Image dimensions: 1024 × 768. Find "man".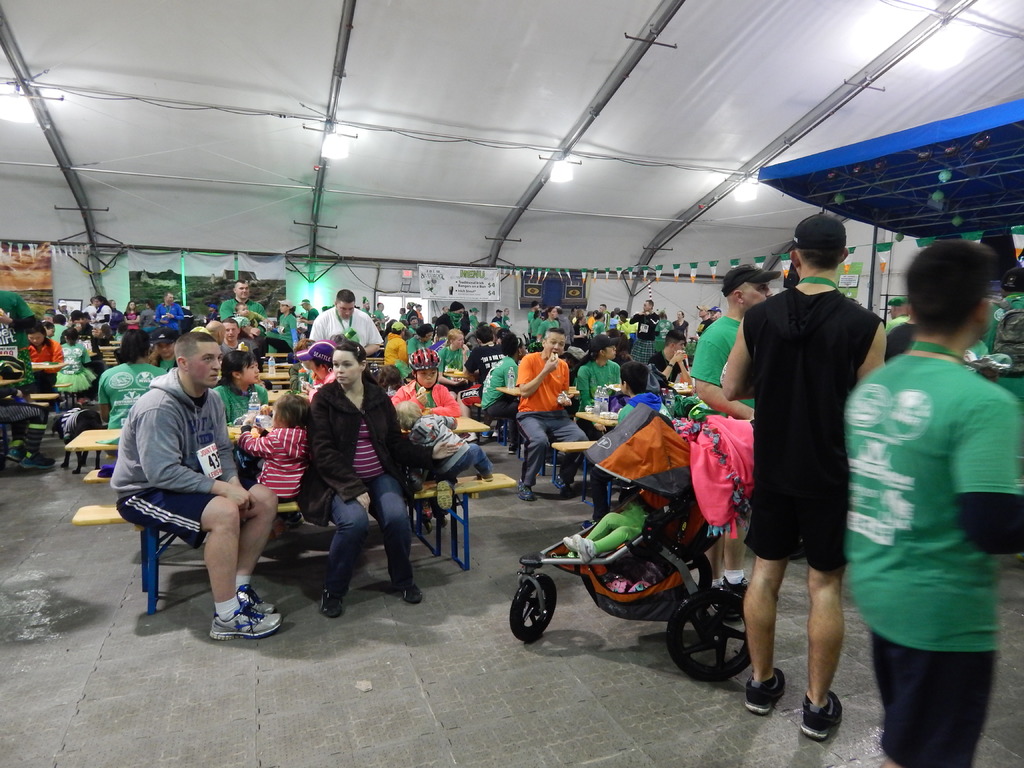
<region>382, 321, 406, 368</region>.
